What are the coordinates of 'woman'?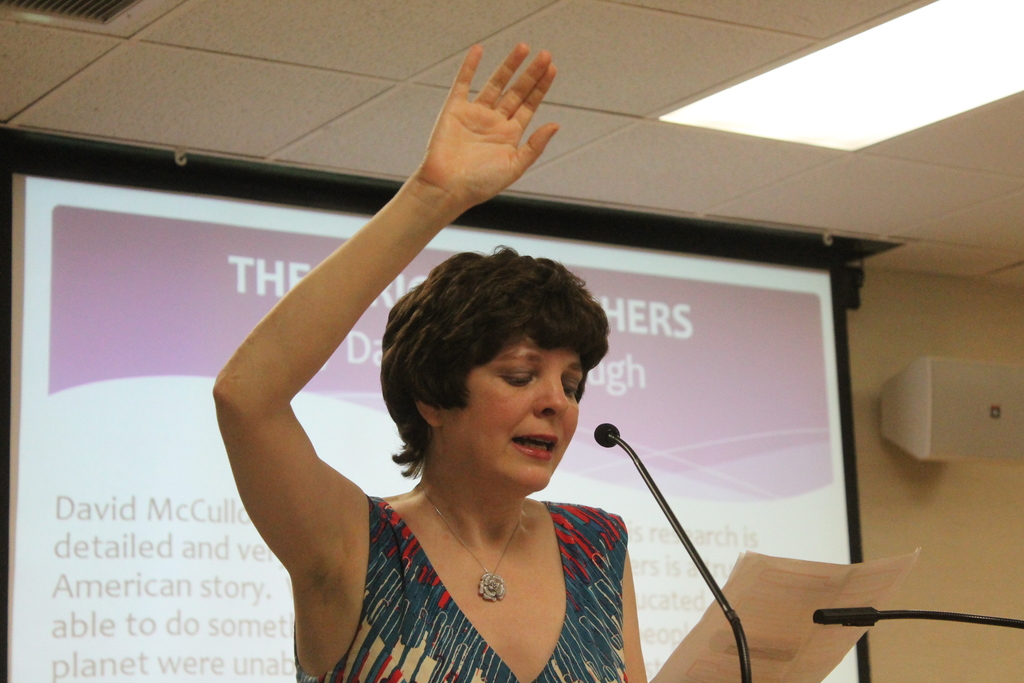
x1=130, y1=115, x2=790, y2=647.
